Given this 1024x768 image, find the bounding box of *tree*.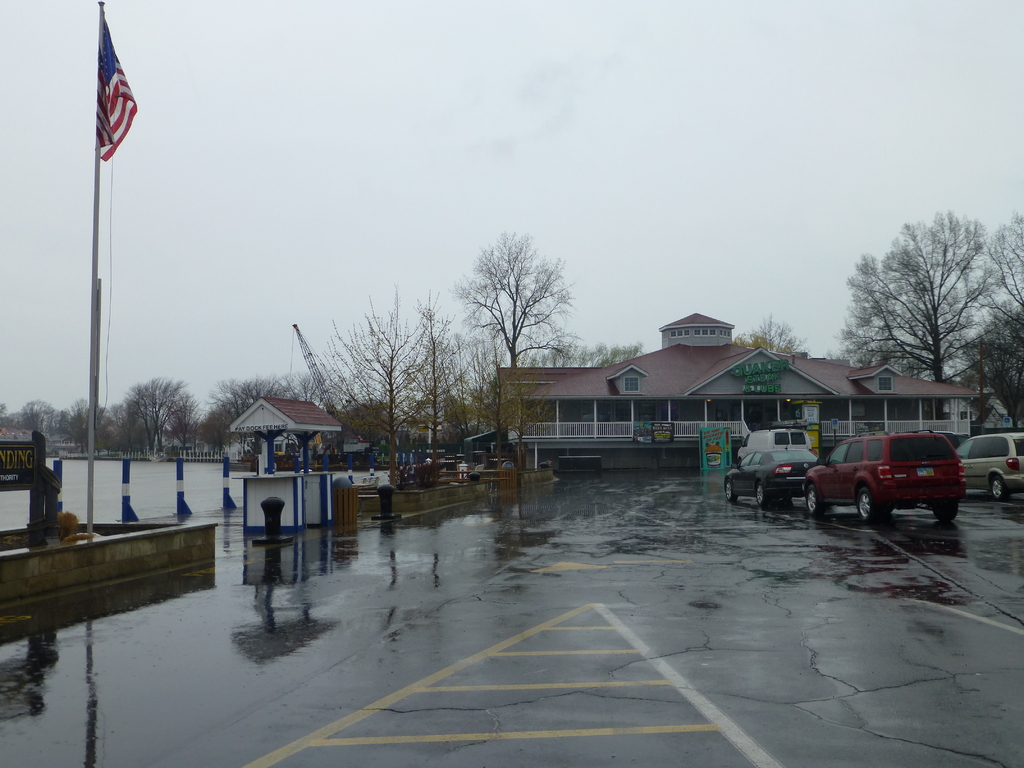
Rect(828, 202, 1014, 442).
